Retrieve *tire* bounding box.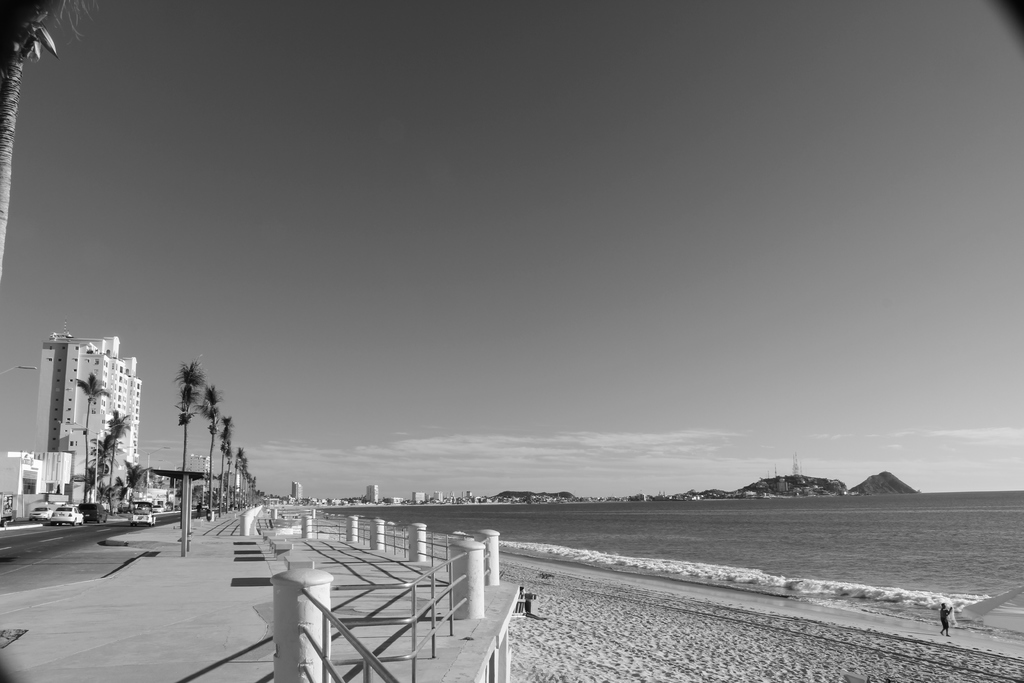
Bounding box: x1=69, y1=513, x2=81, y2=523.
